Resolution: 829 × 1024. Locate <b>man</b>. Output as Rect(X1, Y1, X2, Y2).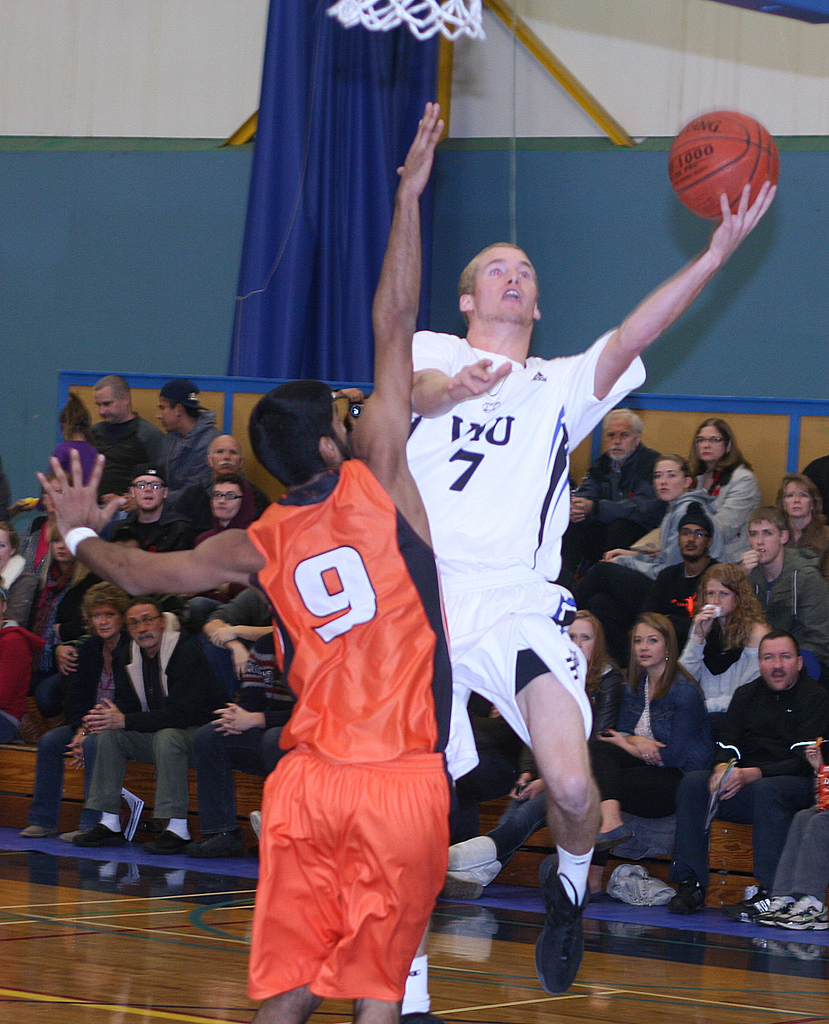
Rect(134, 380, 219, 508).
